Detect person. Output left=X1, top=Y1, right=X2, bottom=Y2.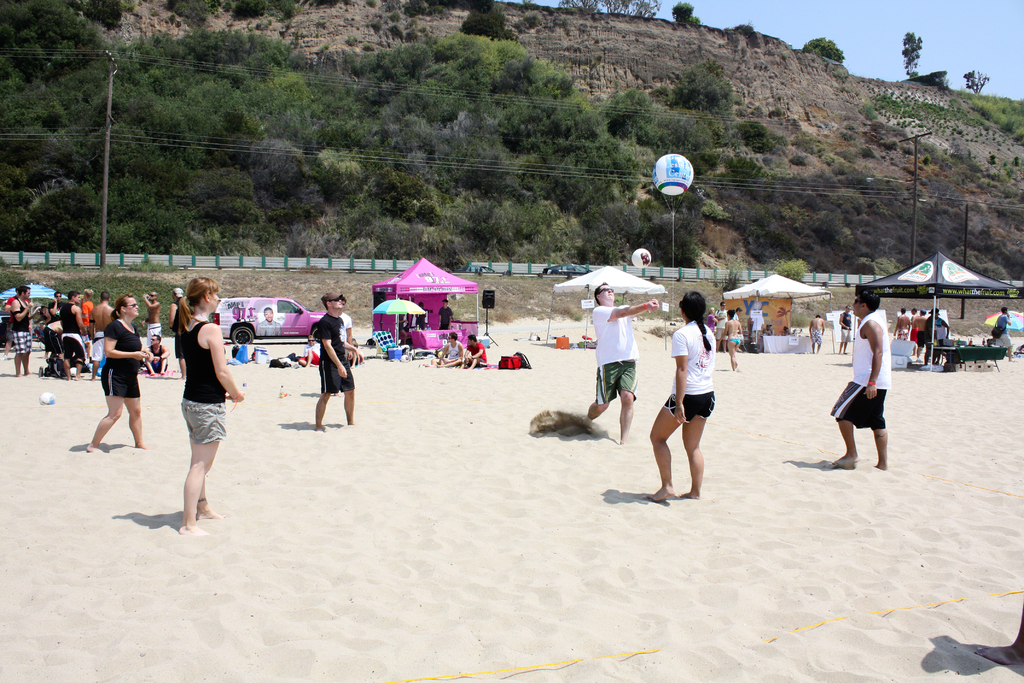
left=90, top=290, right=145, bottom=449.
